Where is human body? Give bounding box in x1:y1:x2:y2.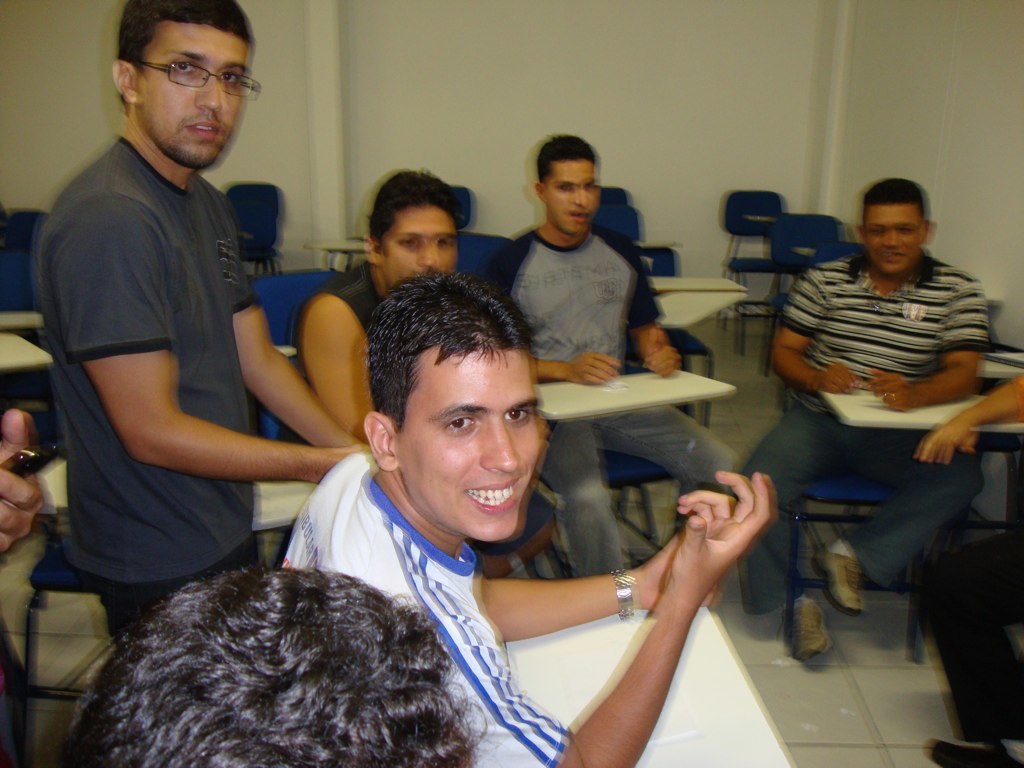
482:220:741:582.
